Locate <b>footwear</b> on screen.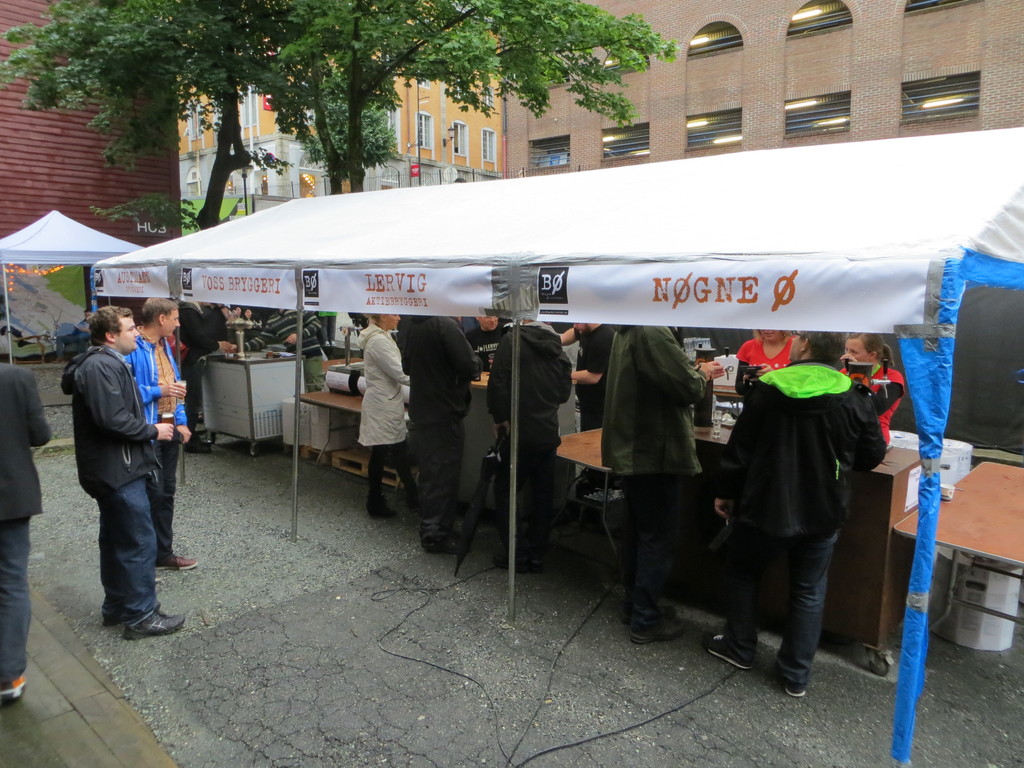
On screen at (618, 606, 687, 643).
